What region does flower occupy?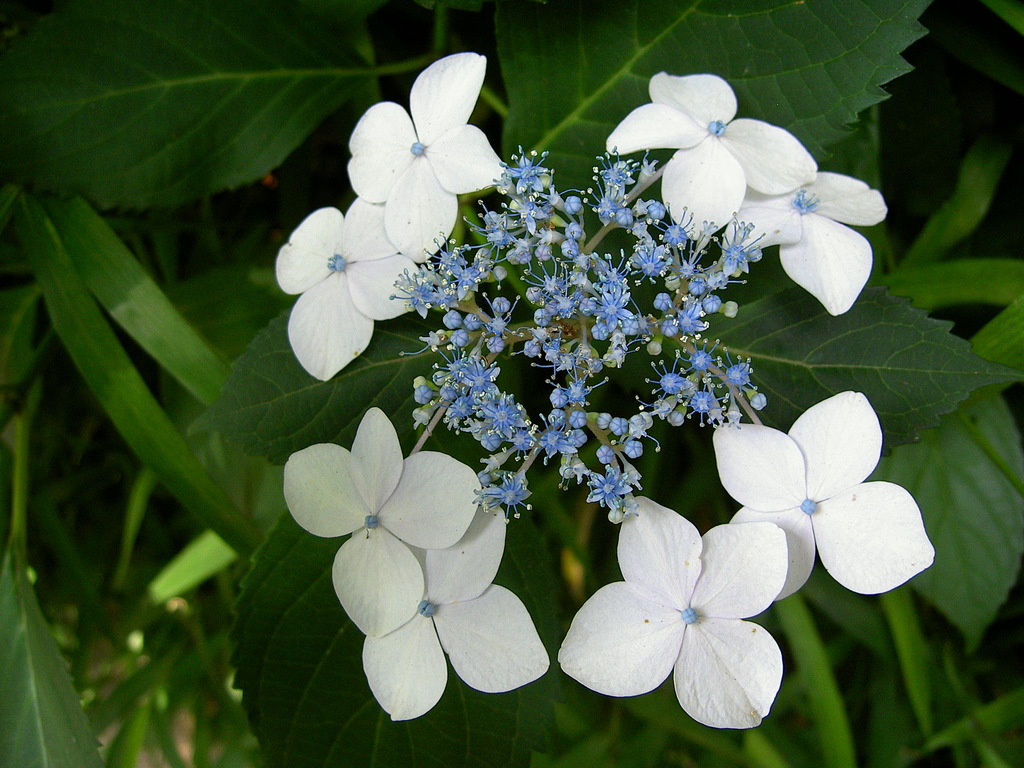
Rect(550, 492, 781, 725).
